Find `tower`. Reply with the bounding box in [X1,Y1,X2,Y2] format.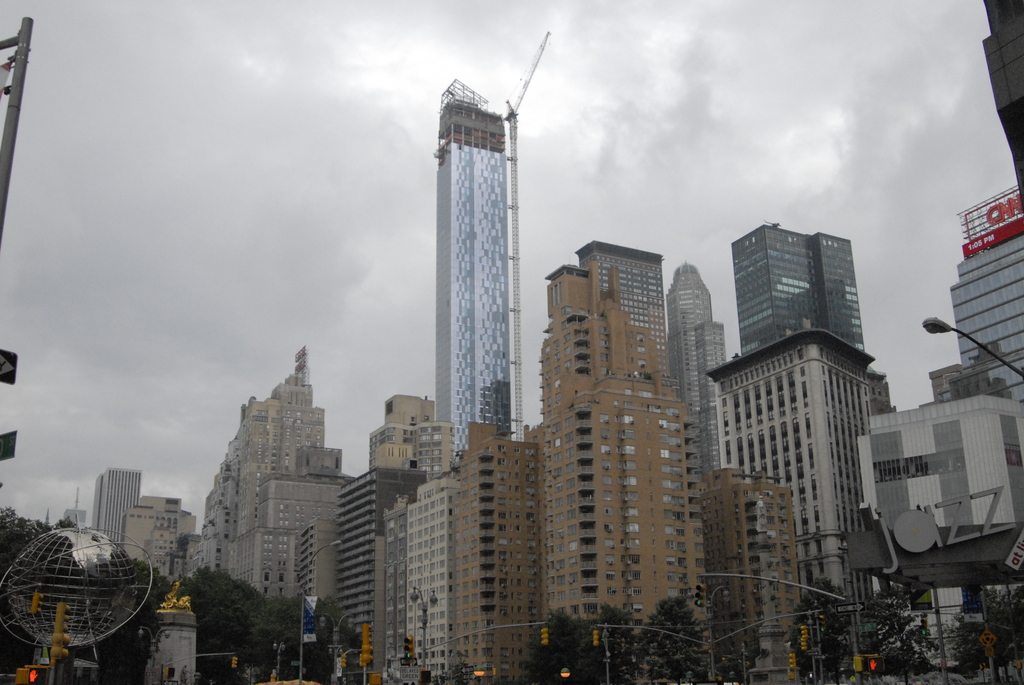
[207,353,348,588].
